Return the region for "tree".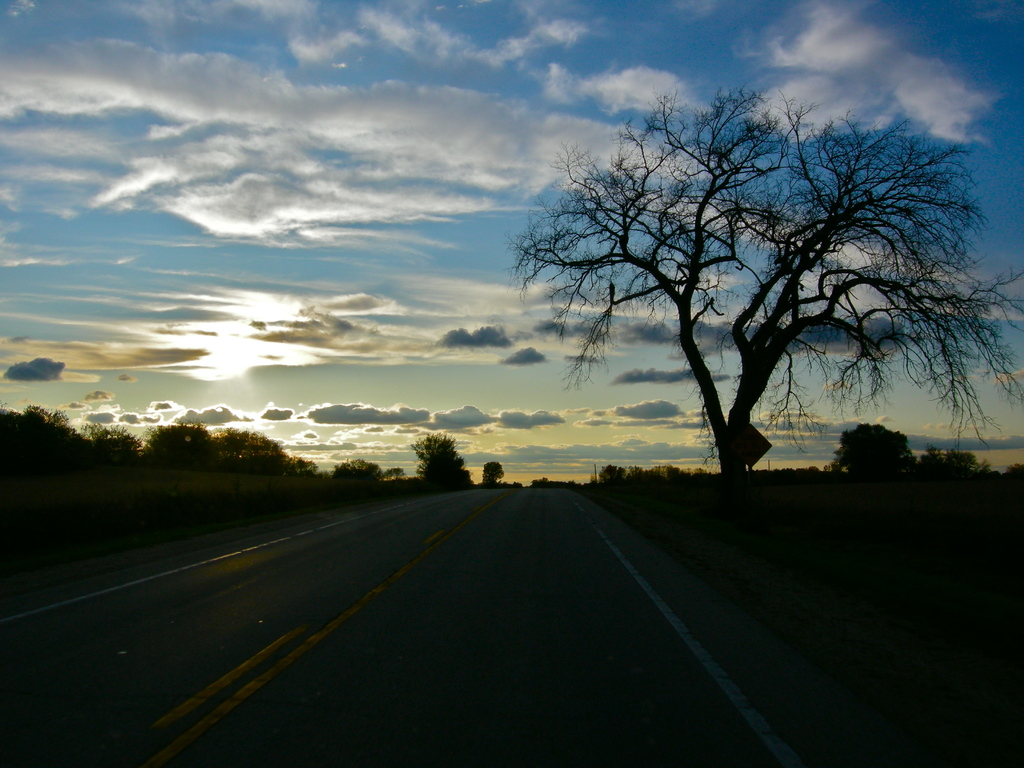
<bbox>420, 431, 471, 486</bbox>.
